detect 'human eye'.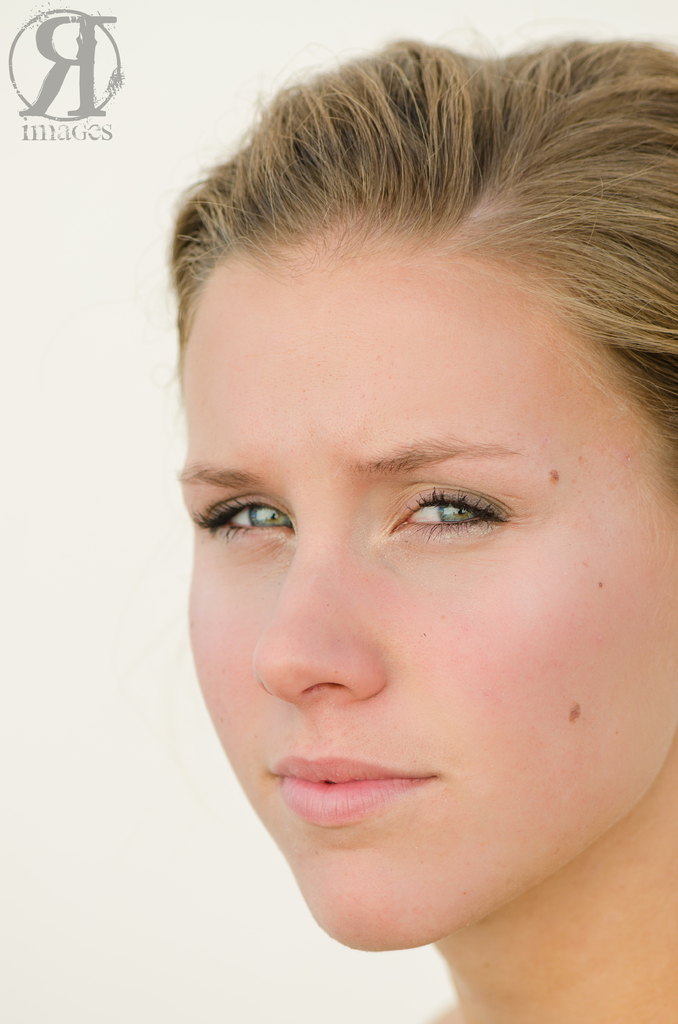
Detected at (x1=204, y1=486, x2=296, y2=548).
